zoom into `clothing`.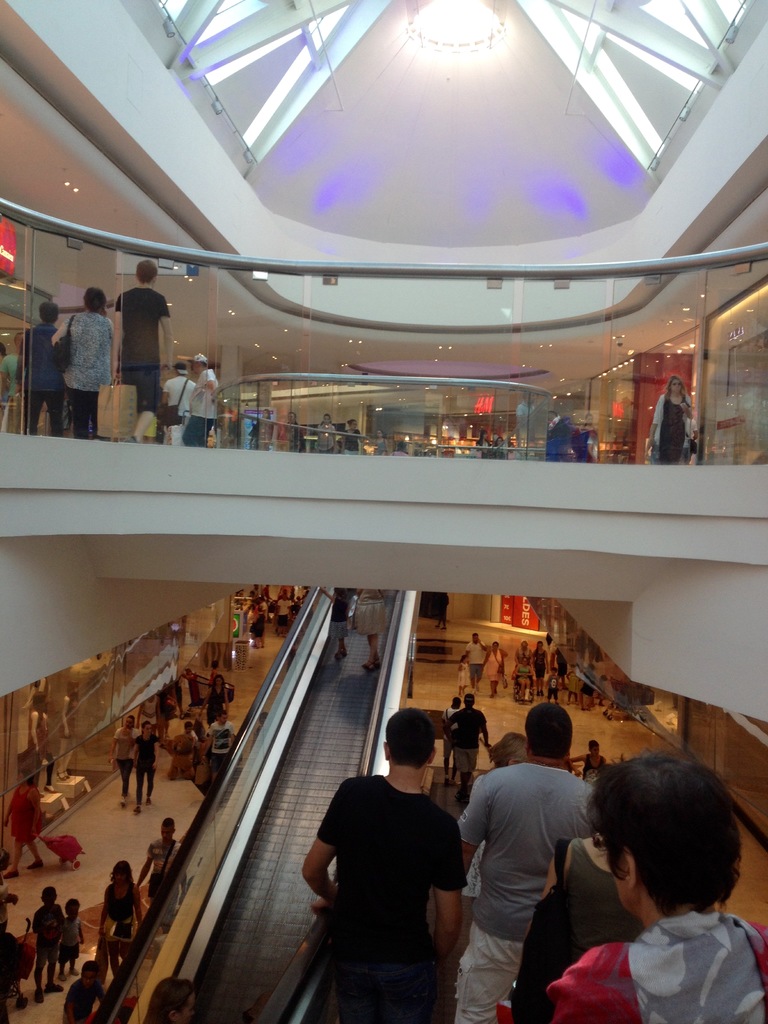
Zoom target: x1=4, y1=776, x2=47, y2=838.
